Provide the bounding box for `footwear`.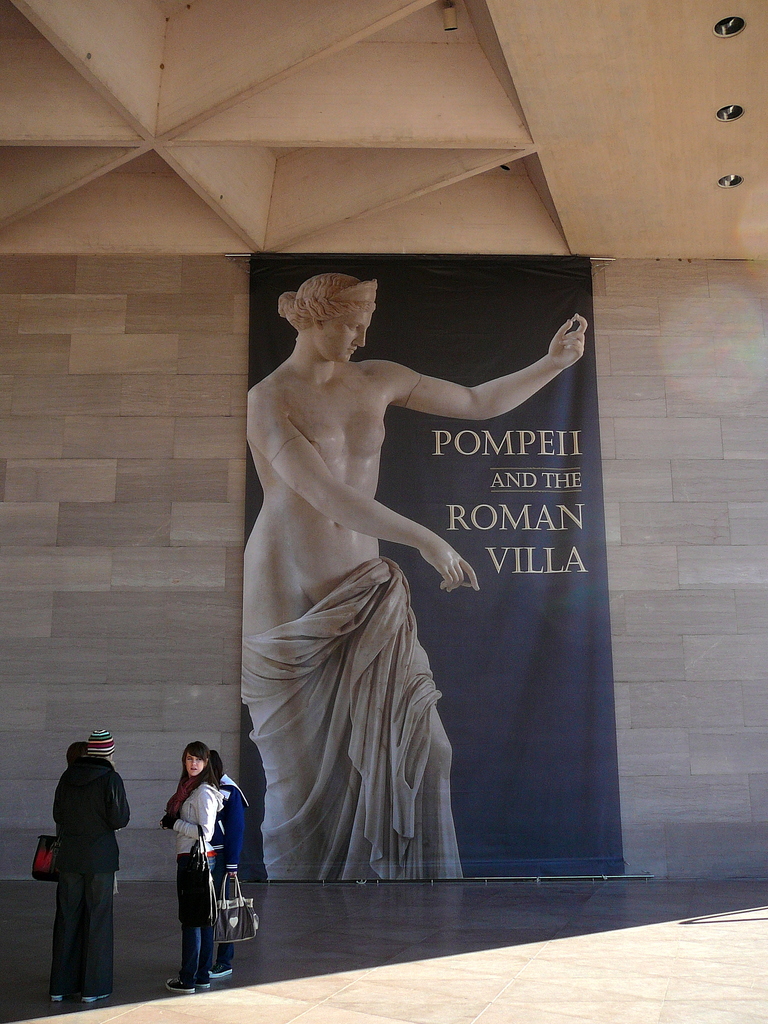
bbox=[51, 993, 61, 1000].
